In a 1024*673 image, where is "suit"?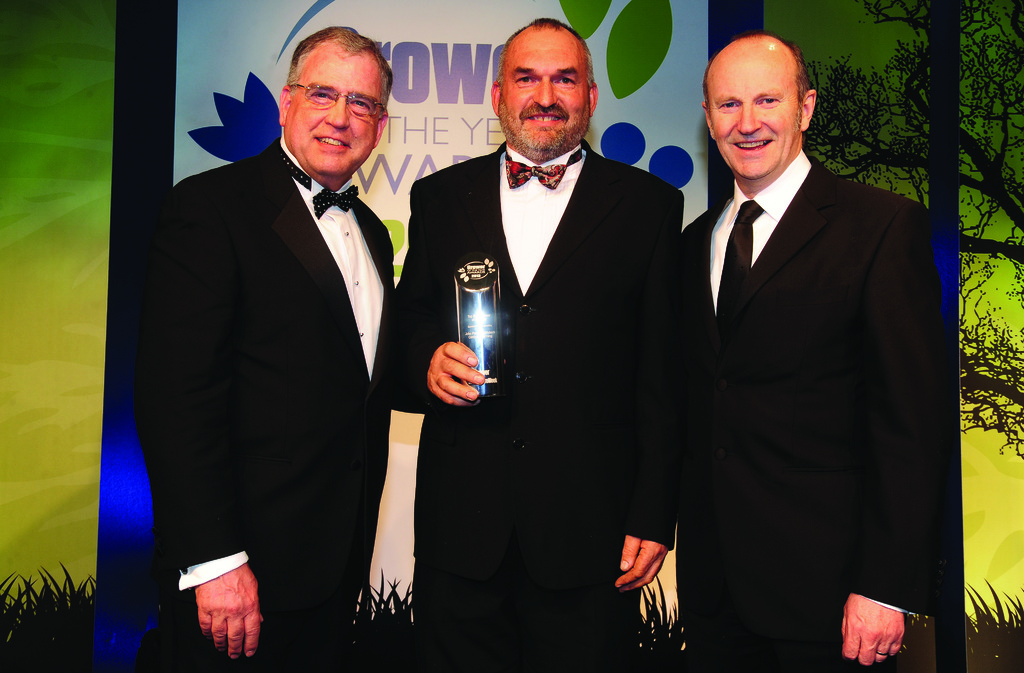
pyautogui.locateOnScreen(147, 76, 420, 611).
